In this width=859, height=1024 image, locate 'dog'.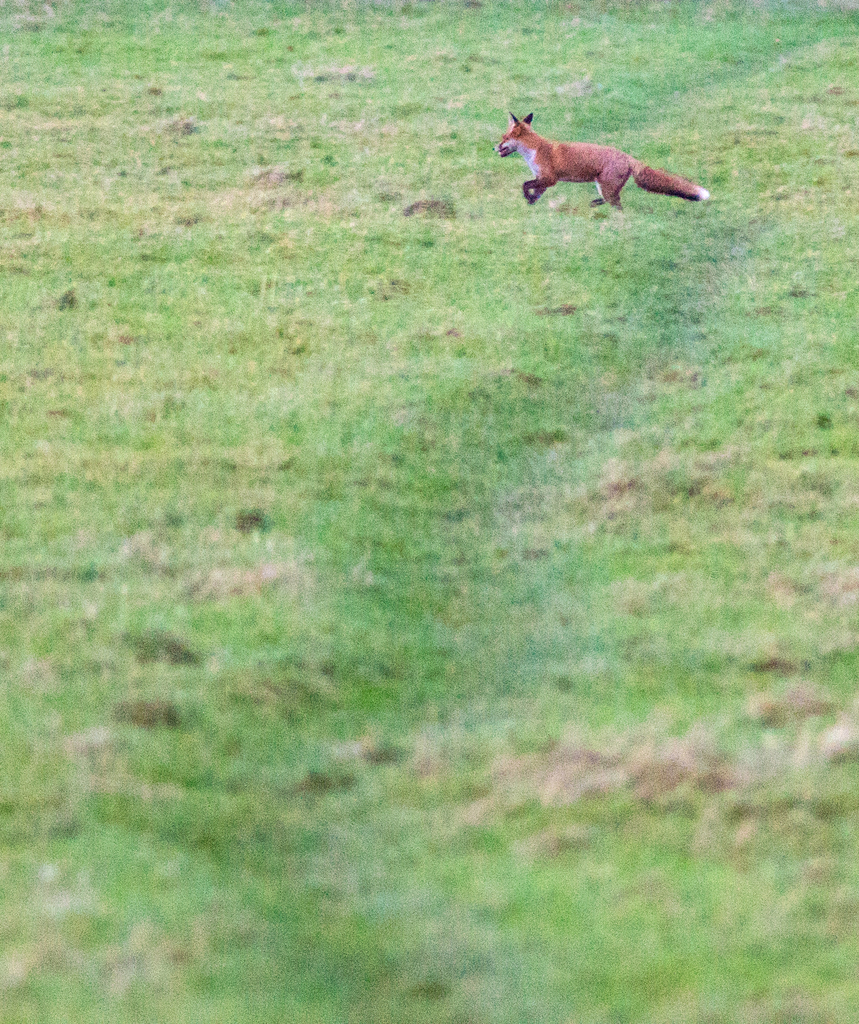
Bounding box: [492,113,712,218].
